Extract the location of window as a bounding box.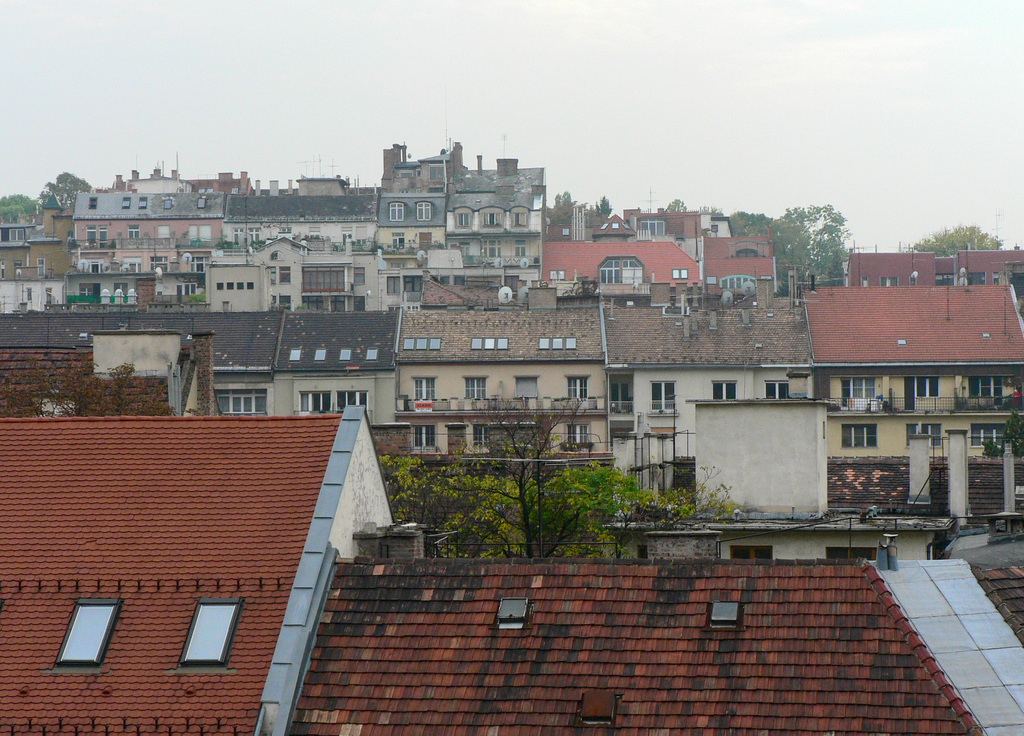
[x1=841, y1=422, x2=879, y2=451].
